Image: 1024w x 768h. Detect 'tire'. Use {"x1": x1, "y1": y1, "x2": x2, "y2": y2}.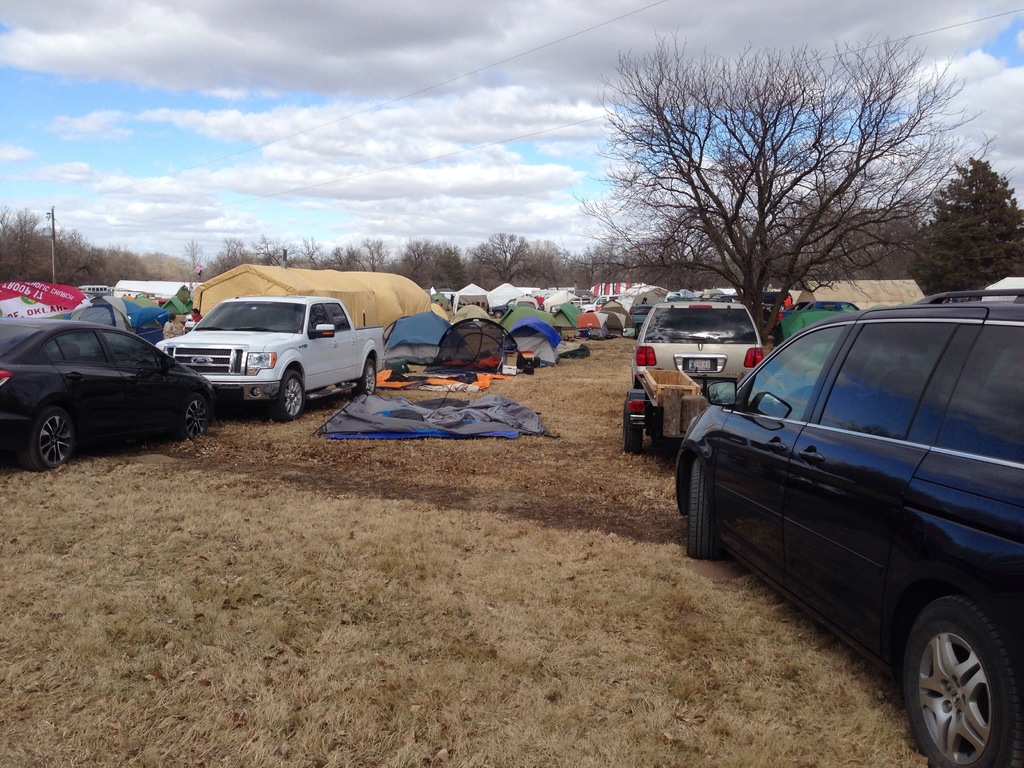
{"x1": 26, "y1": 404, "x2": 70, "y2": 472}.
